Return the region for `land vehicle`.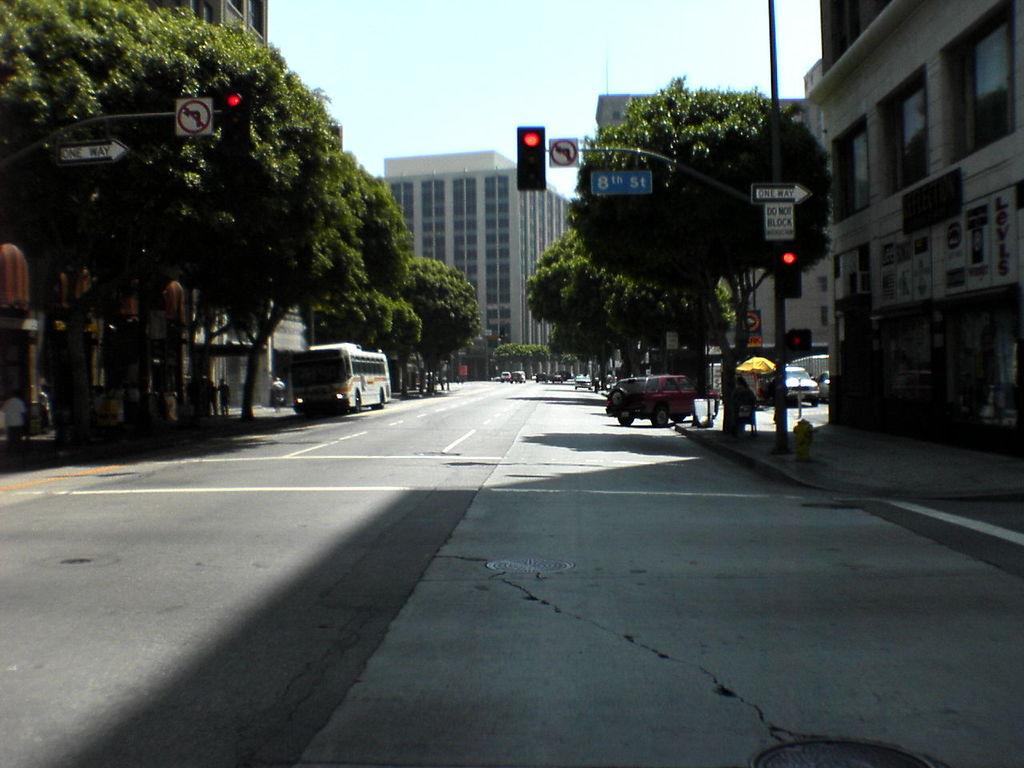
x1=557 y1=374 x2=558 y2=380.
